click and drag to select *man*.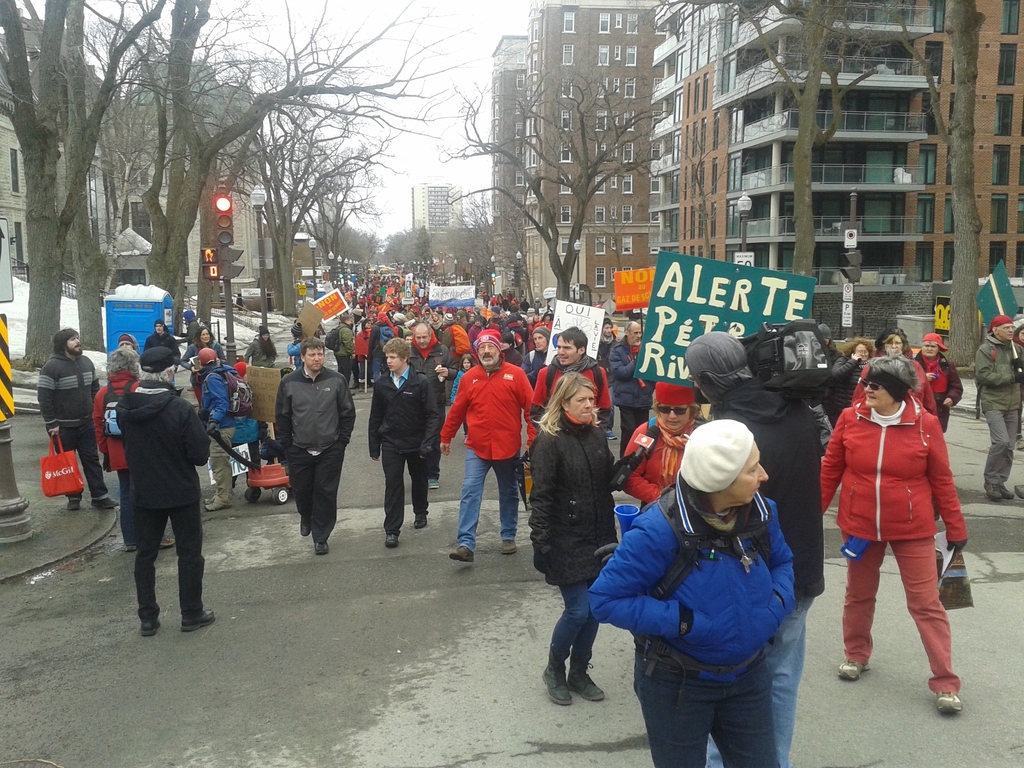
Selection: {"x1": 591, "y1": 318, "x2": 622, "y2": 438}.
